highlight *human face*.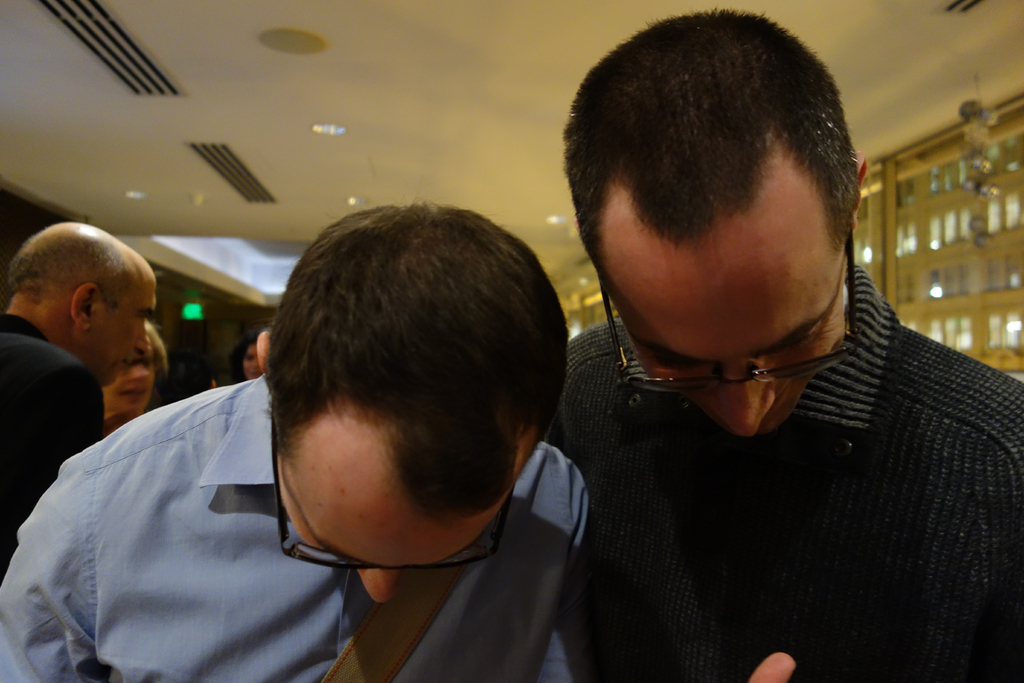
Highlighted region: (600, 245, 850, 441).
